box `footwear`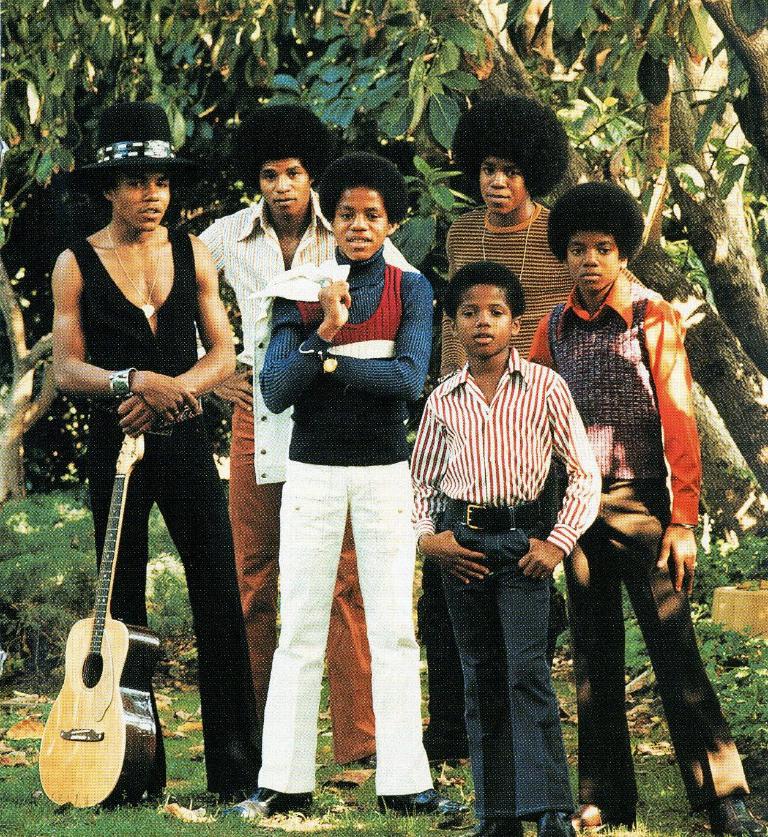
<region>217, 790, 259, 800</region>
